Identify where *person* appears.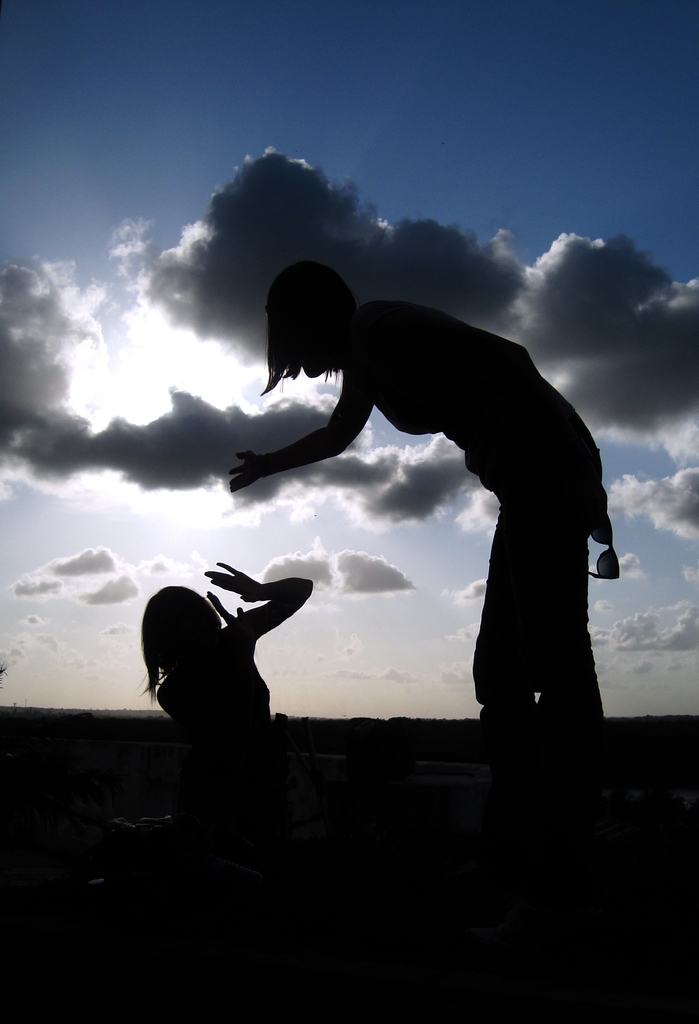
Appears at <box>137,525,327,863</box>.
